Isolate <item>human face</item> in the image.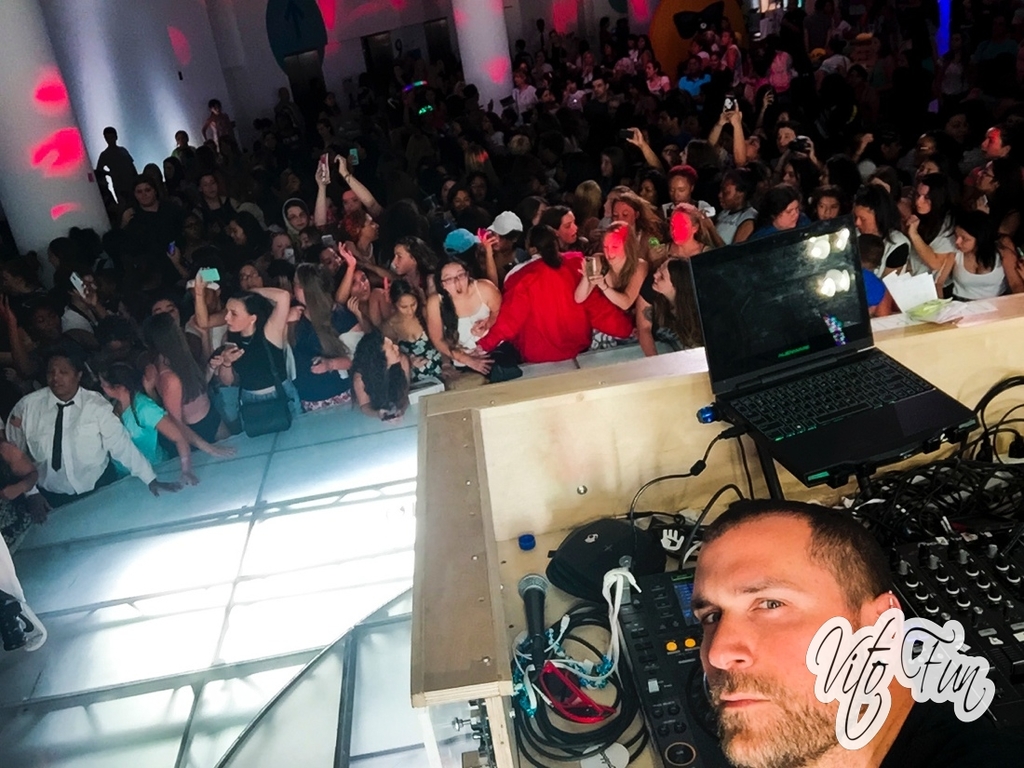
Isolated region: <region>200, 174, 218, 201</region>.
